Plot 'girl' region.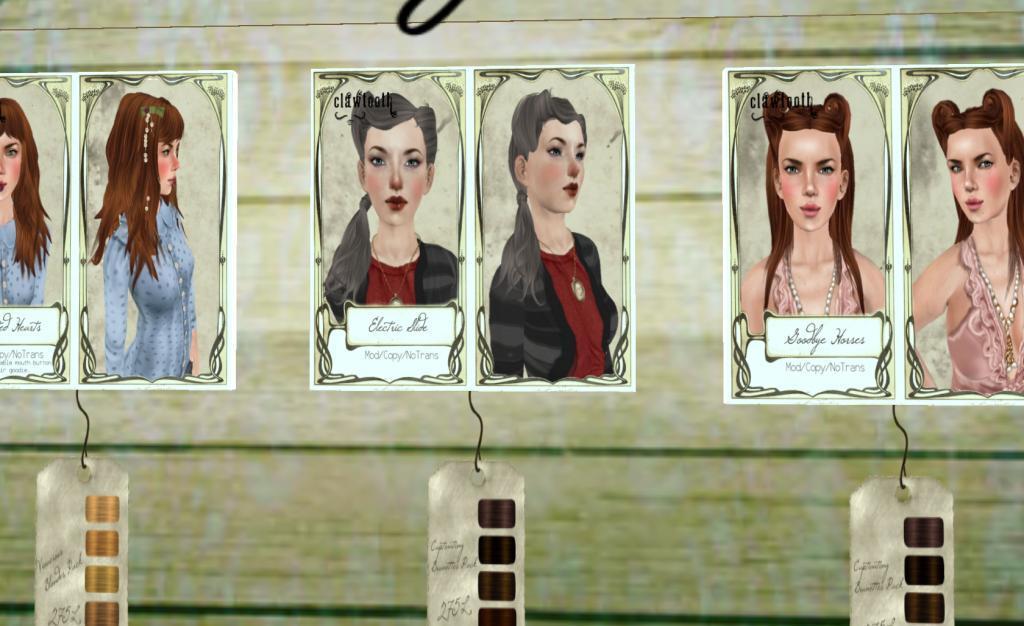
Plotted at <region>489, 84, 618, 384</region>.
